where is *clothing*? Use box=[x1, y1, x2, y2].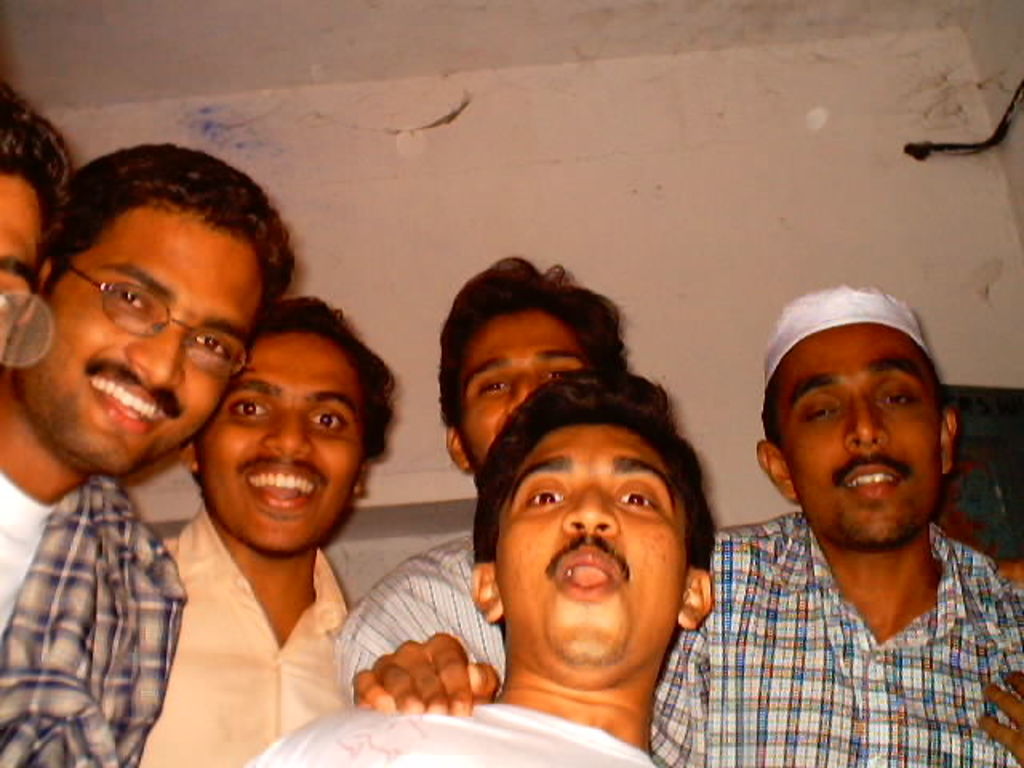
box=[8, 408, 192, 750].
